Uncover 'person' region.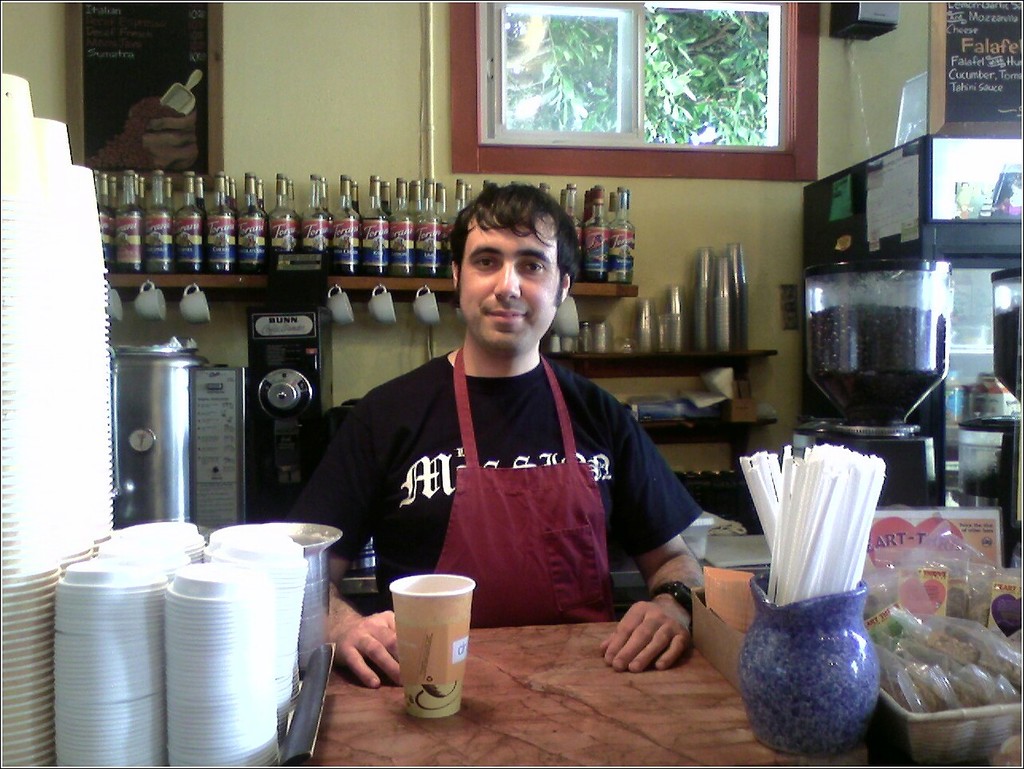
Uncovered: {"left": 288, "top": 183, "right": 705, "bottom": 686}.
